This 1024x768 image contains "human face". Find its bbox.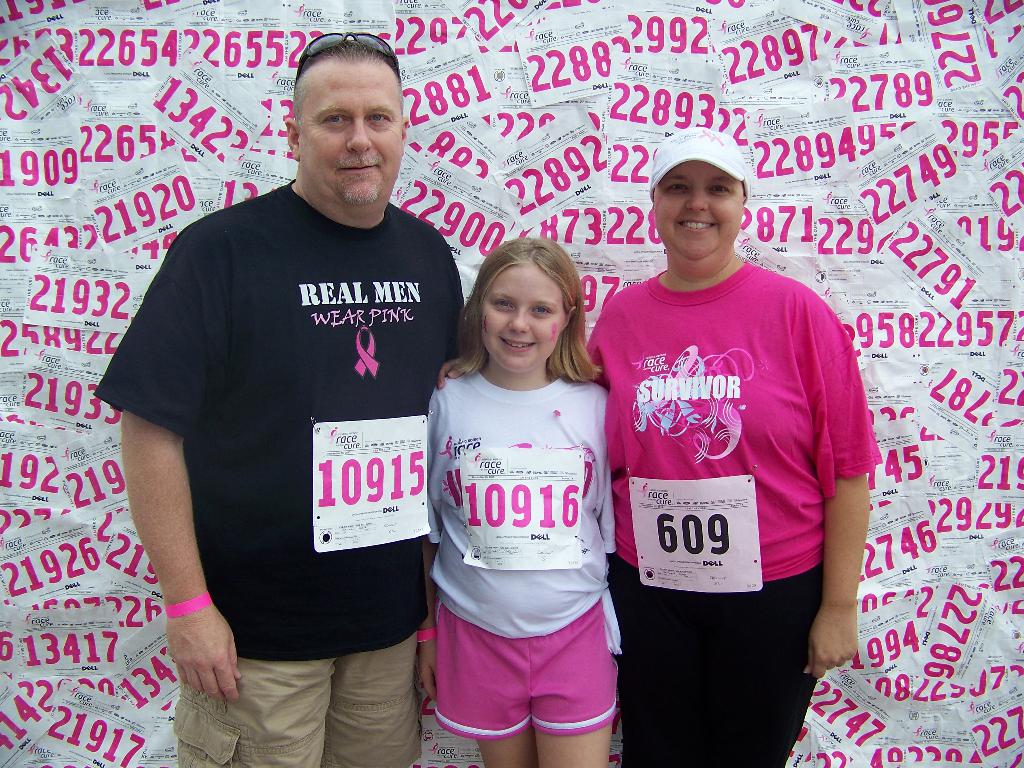
<region>484, 266, 571, 363</region>.
